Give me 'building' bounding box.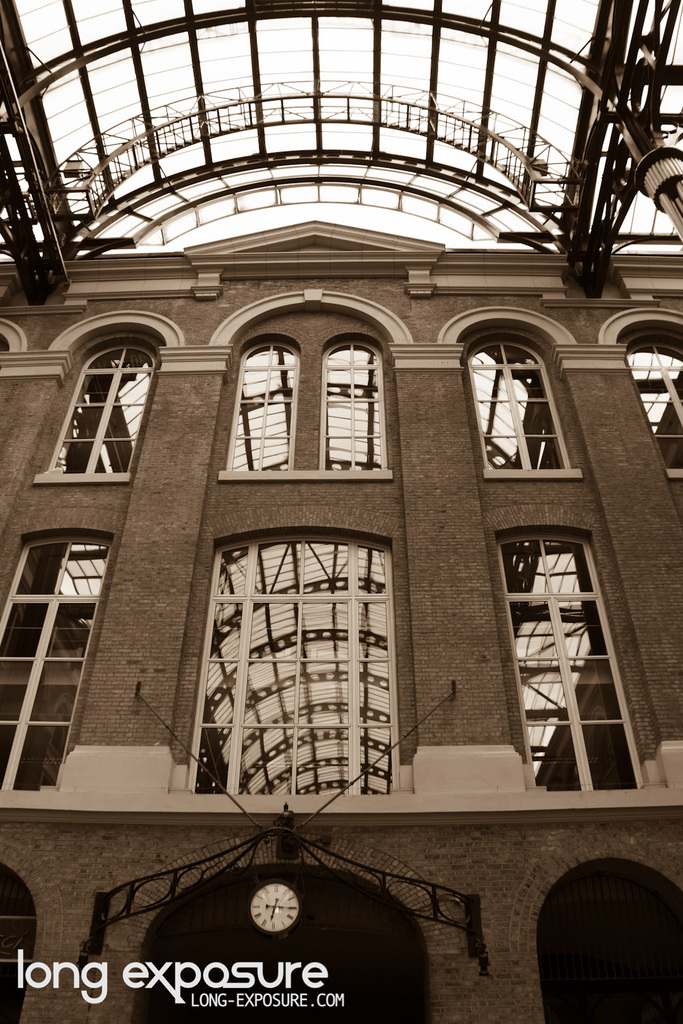
BBox(0, 0, 682, 1023).
